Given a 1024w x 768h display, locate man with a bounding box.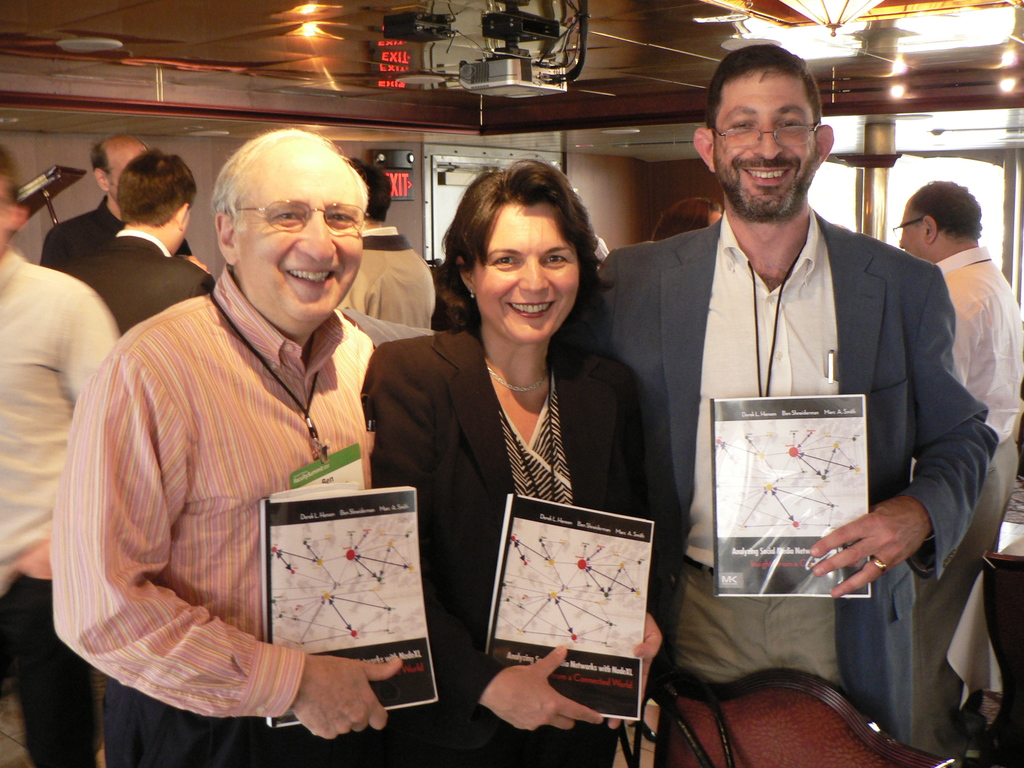
Located: {"x1": 606, "y1": 90, "x2": 986, "y2": 626}.
